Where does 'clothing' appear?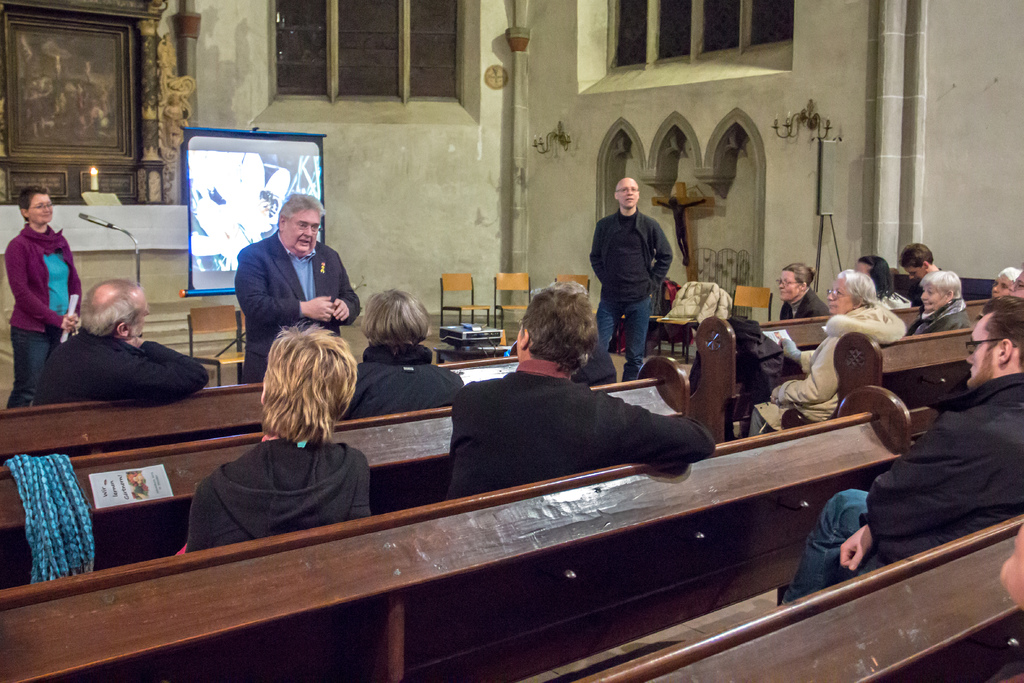
Appears at bbox=[876, 290, 911, 309].
